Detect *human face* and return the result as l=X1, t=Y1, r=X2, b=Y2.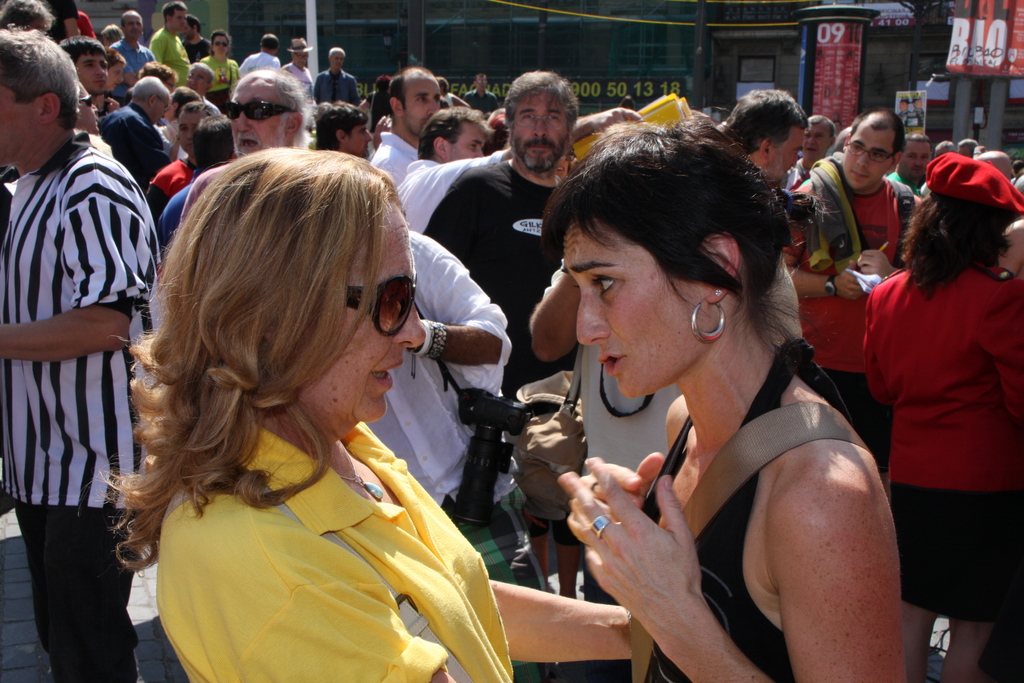
l=473, t=74, r=488, b=92.
